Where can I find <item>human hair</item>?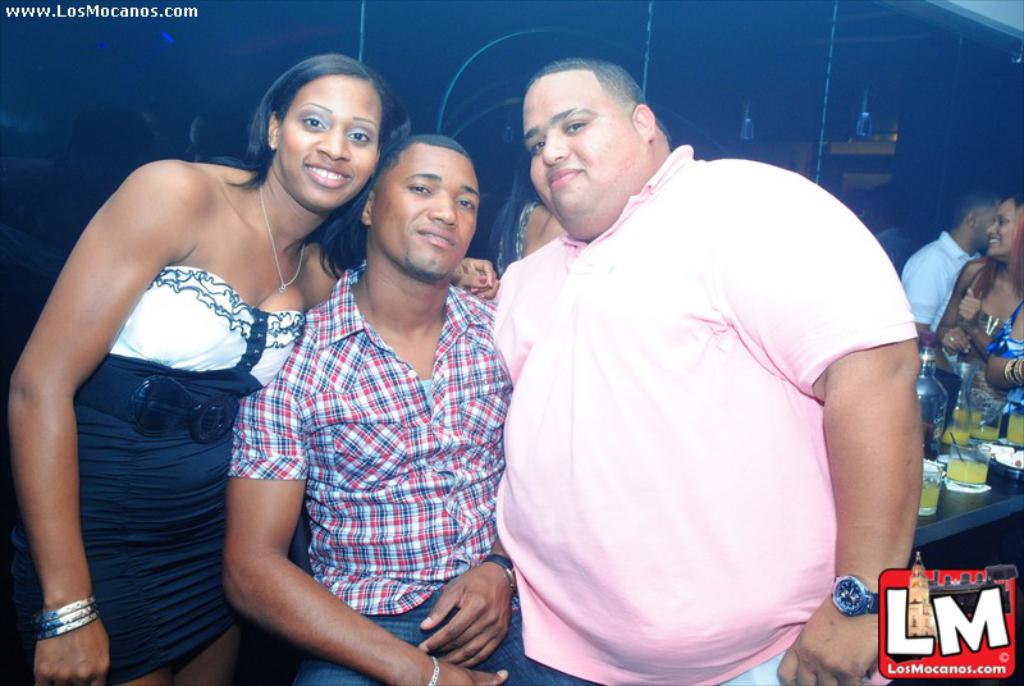
You can find it at (219, 49, 396, 252).
